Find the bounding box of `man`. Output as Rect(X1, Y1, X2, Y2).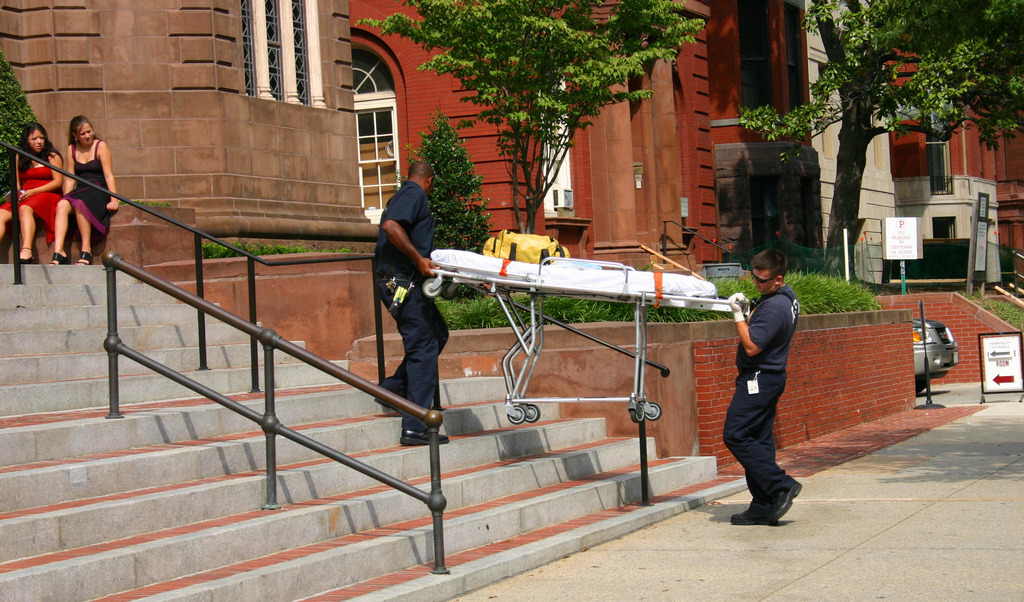
Rect(714, 247, 812, 524).
